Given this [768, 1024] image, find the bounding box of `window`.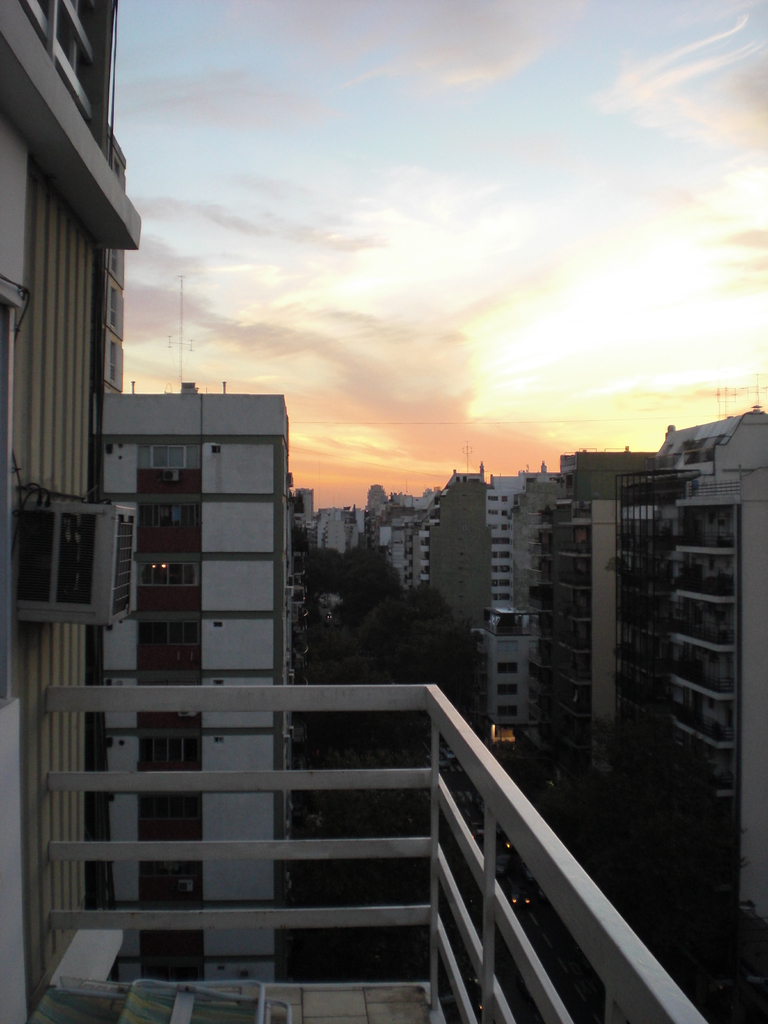
pyautogui.locateOnScreen(501, 682, 524, 694).
